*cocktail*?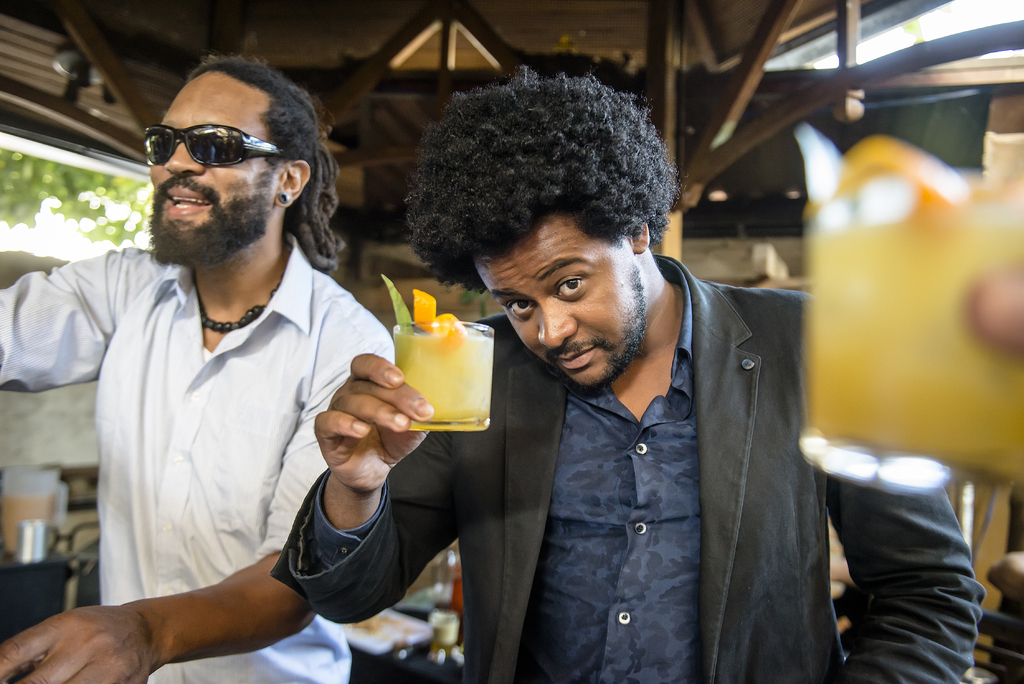
[x1=804, y1=124, x2=1023, y2=492]
